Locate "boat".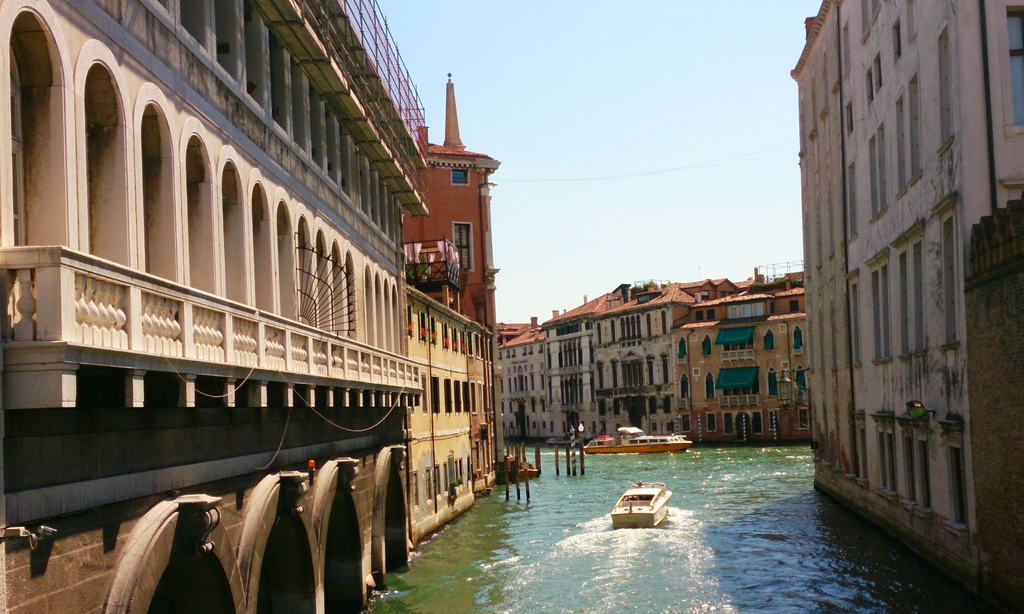
Bounding box: <box>608,481,674,522</box>.
